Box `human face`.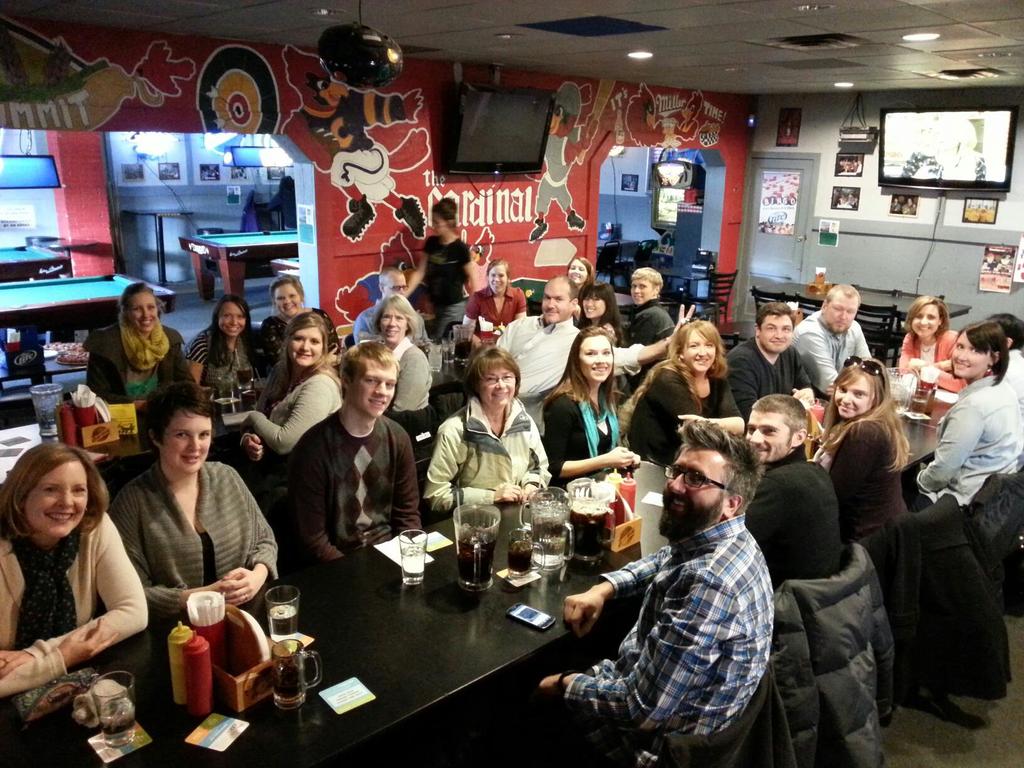
crop(22, 456, 90, 538).
